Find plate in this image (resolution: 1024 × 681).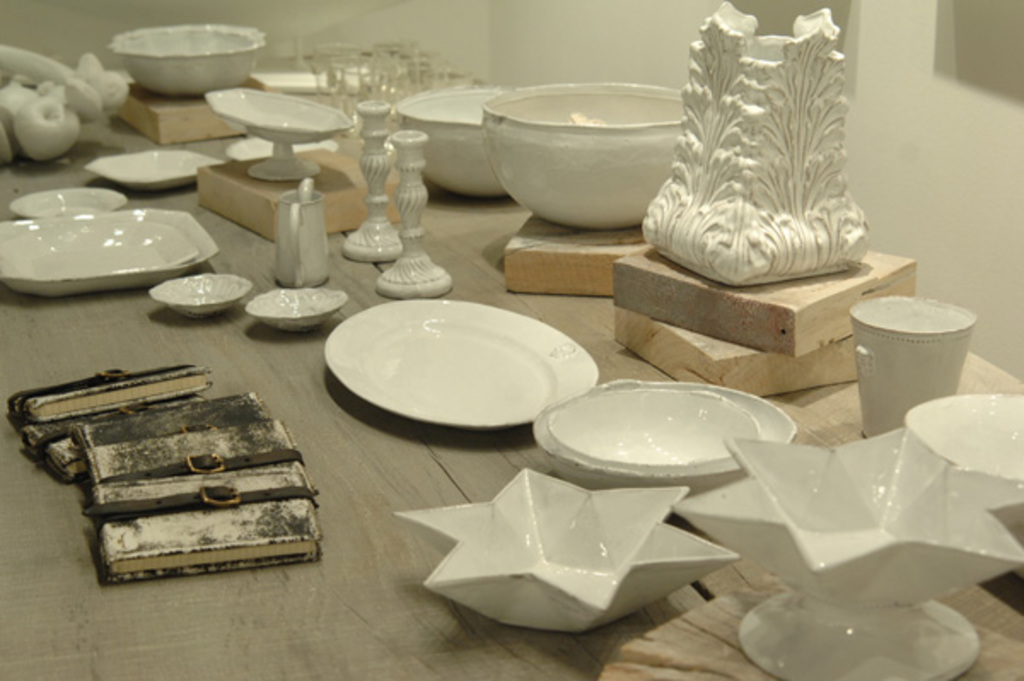
left=150, top=275, right=241, bottom=314.
